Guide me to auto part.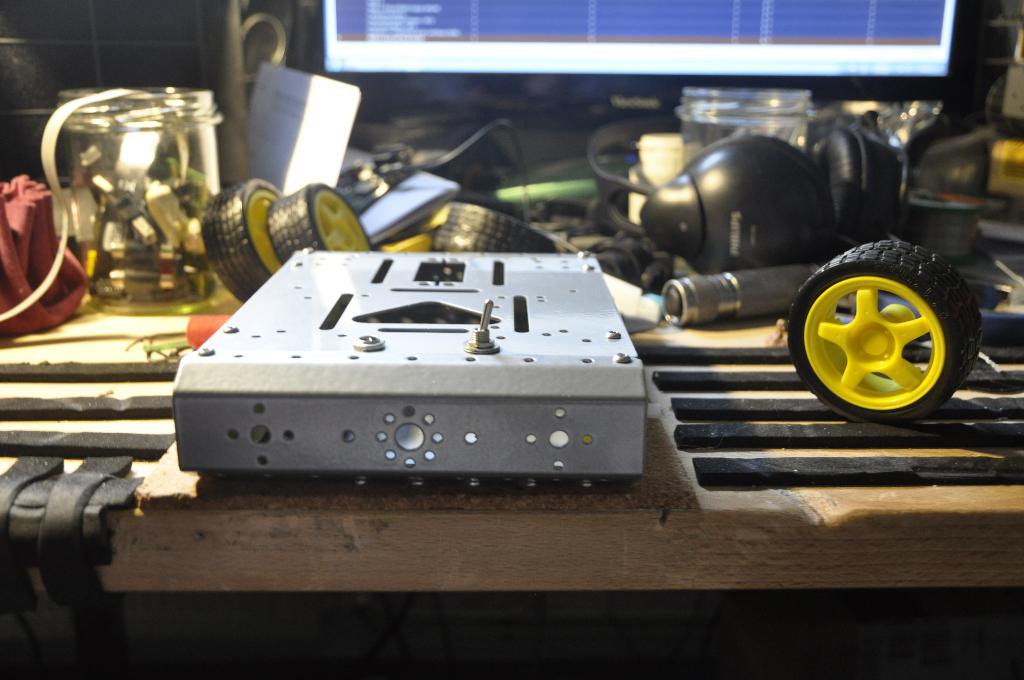
Guidance: left=170, top=245, right=648, bottom=499.
